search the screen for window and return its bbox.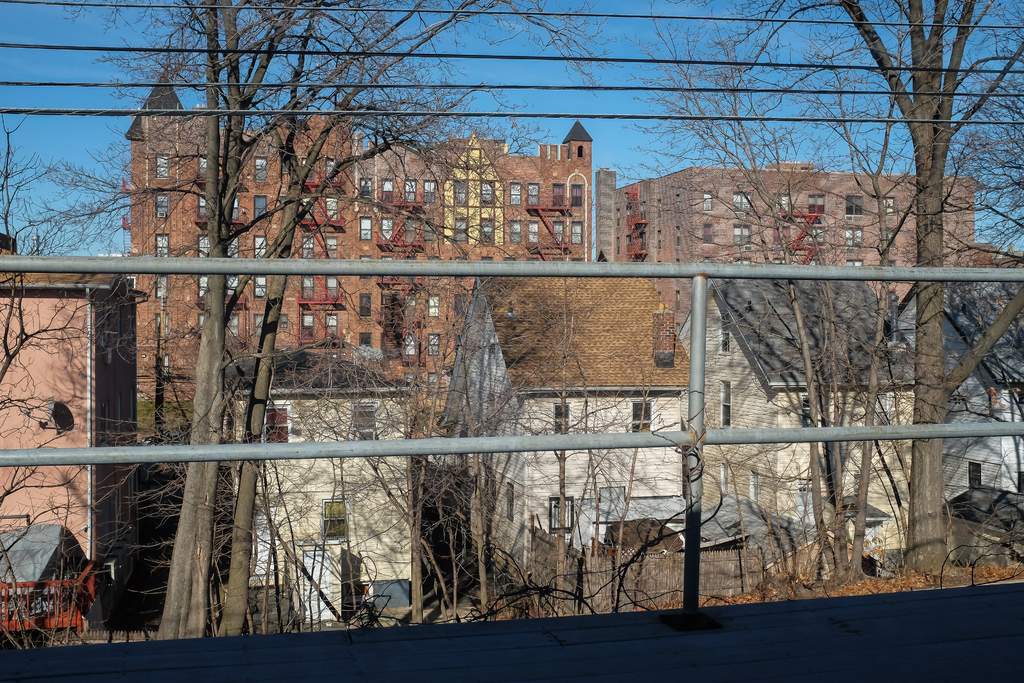
Found: <box>846,226,860,243</box>.
